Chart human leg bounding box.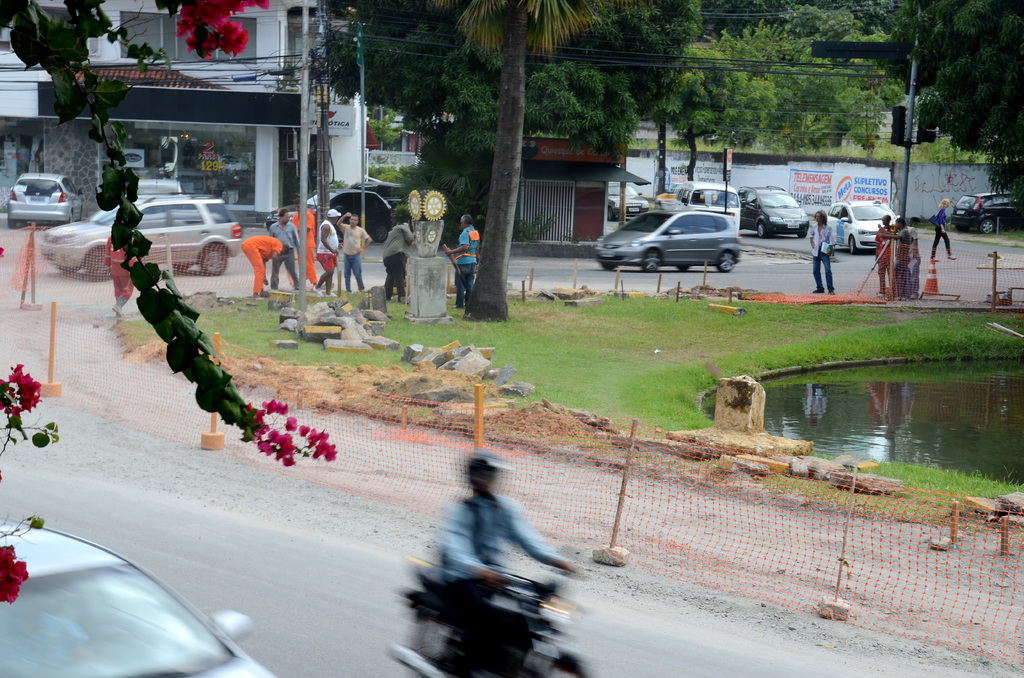
Charted: 350 248 364 289.
